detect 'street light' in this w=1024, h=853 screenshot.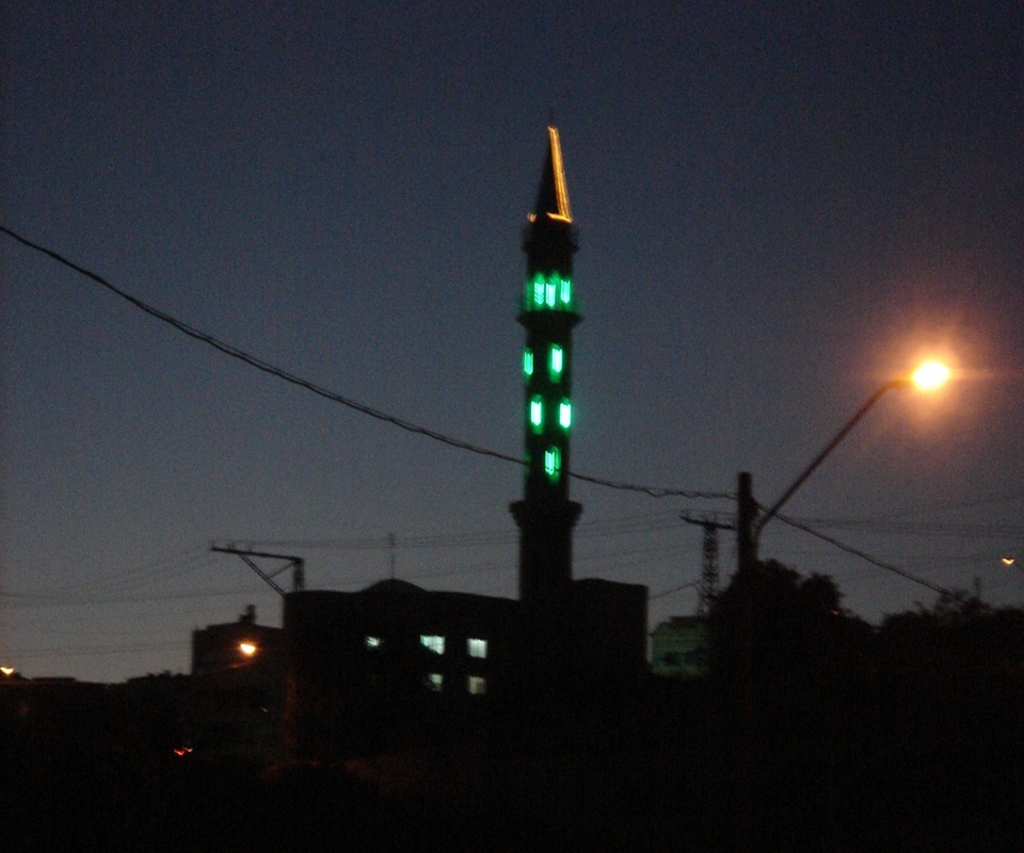
Detection: Rect(730, 352, 947, 600).
